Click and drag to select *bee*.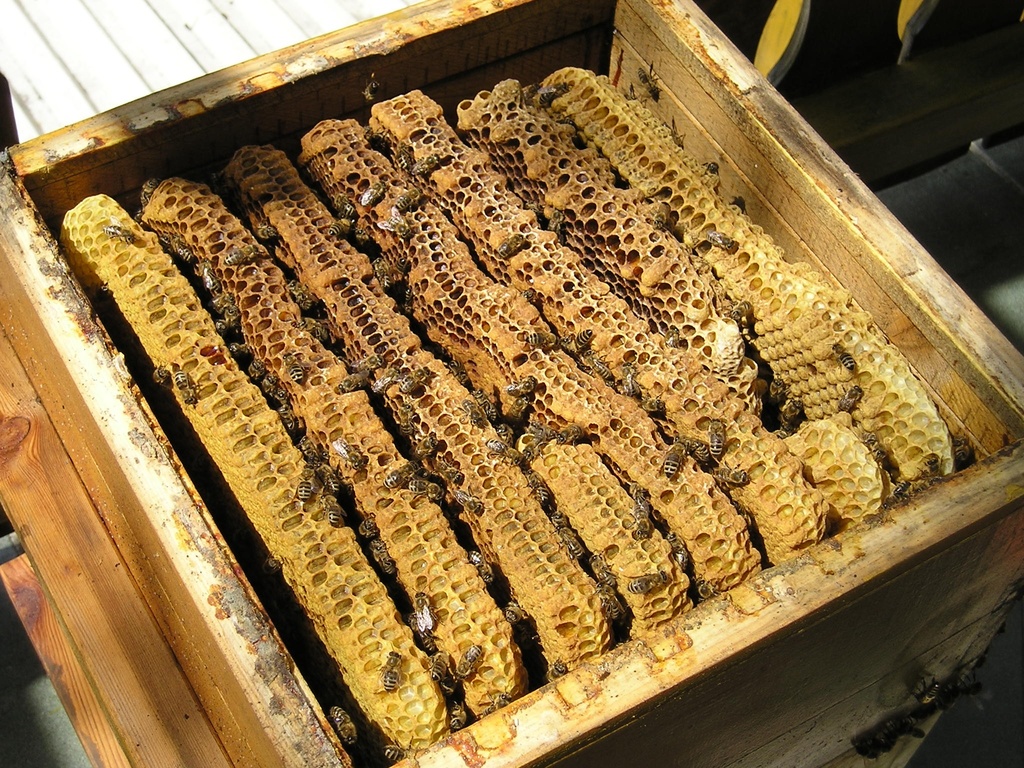
Selection: detection(636, 57, 662, 106).
